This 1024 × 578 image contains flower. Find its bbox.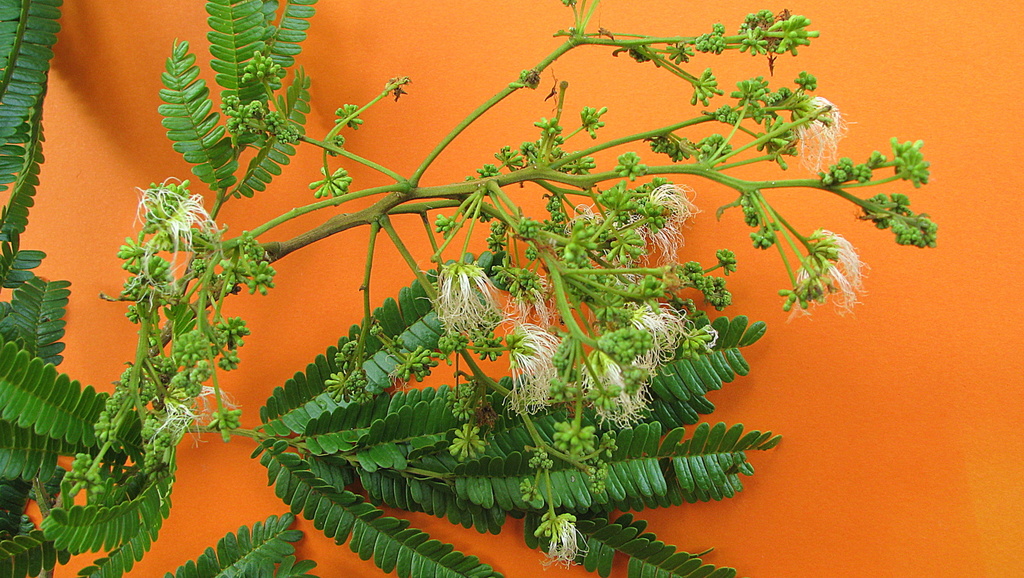
crop(792, 234, 862, 312).
